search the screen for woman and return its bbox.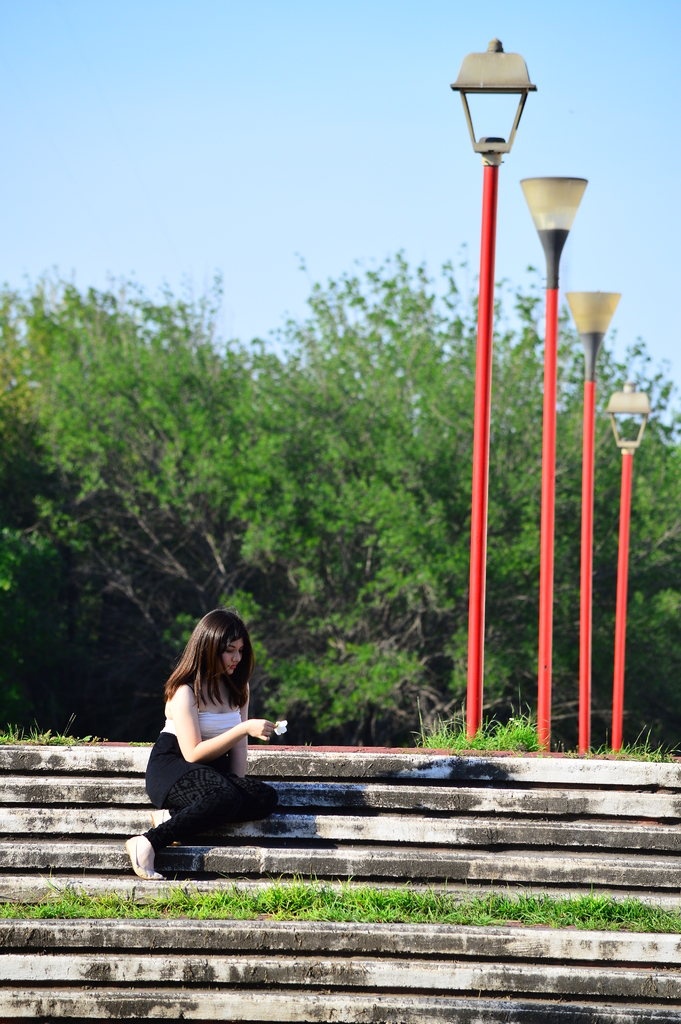
Found: bbox(142, 609, 279, 867).
